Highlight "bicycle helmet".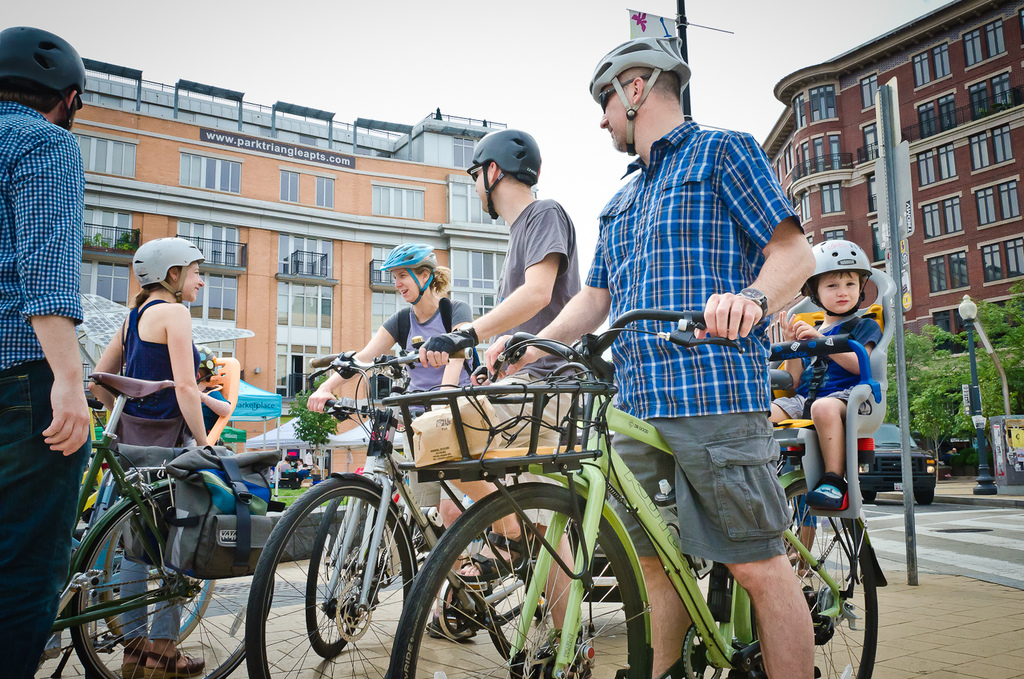
Highlighted region: 473/126/537/216.
